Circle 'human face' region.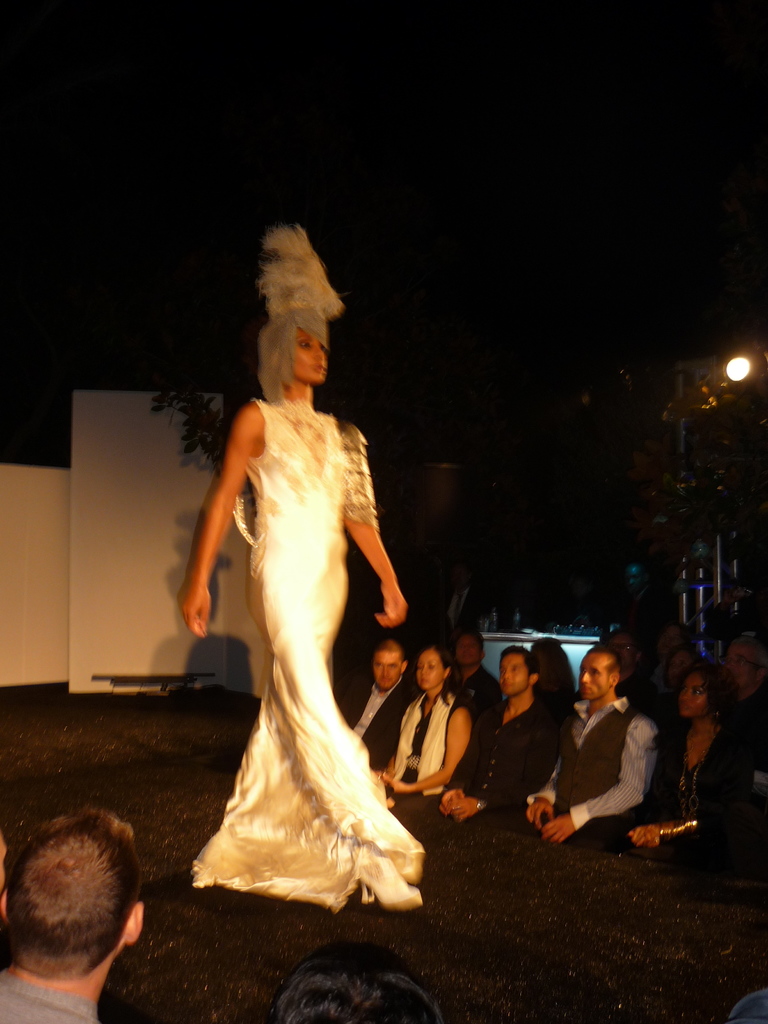
Region: <box>679,675,707,719</box>.
